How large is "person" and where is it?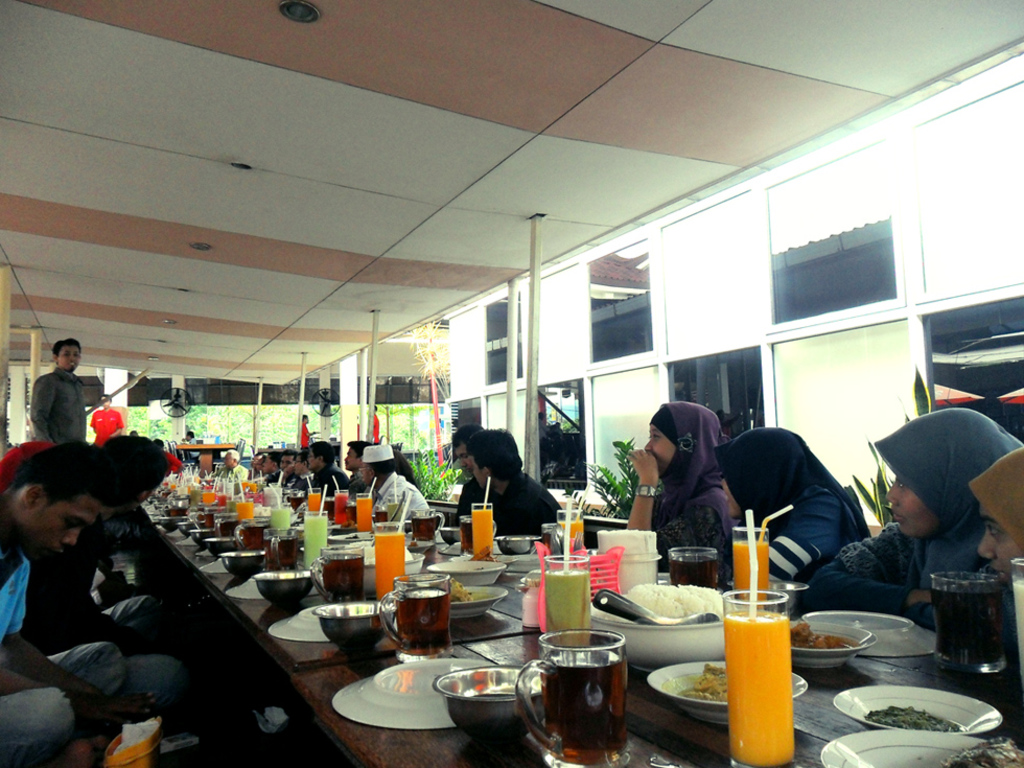
Bounding box: (453,424,491,530).
